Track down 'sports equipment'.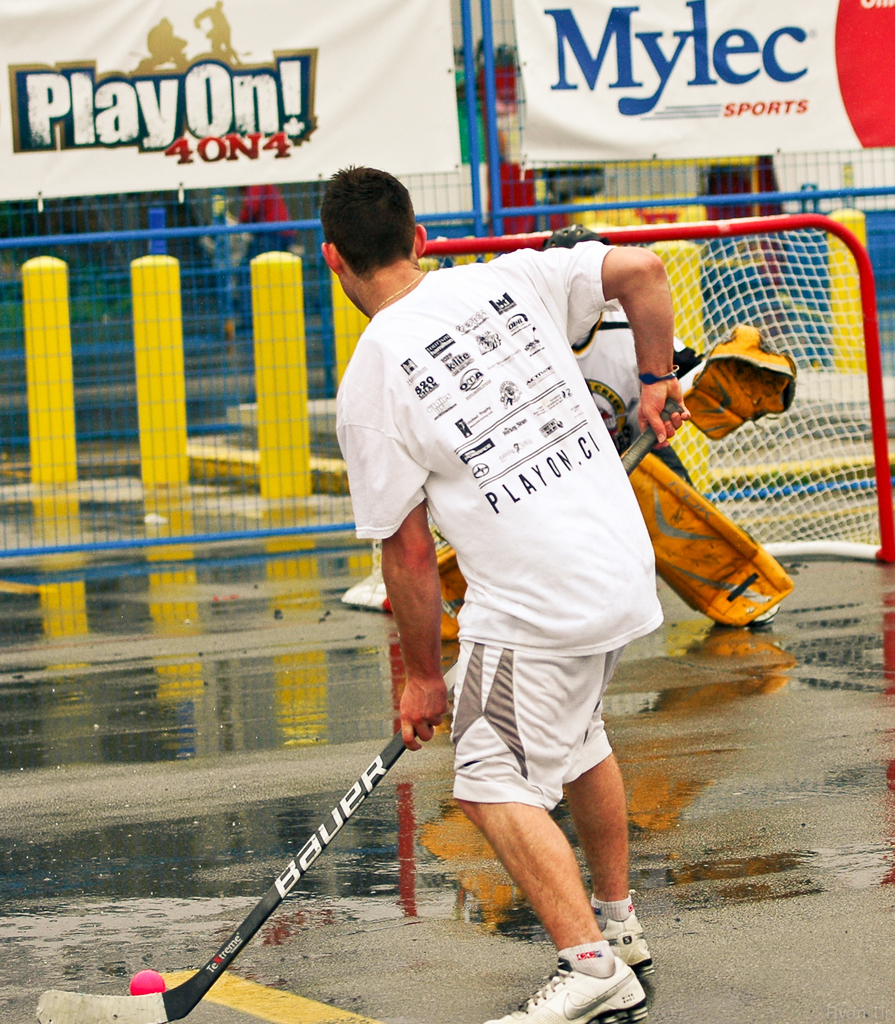
Tracked to (676,326,799,445).
